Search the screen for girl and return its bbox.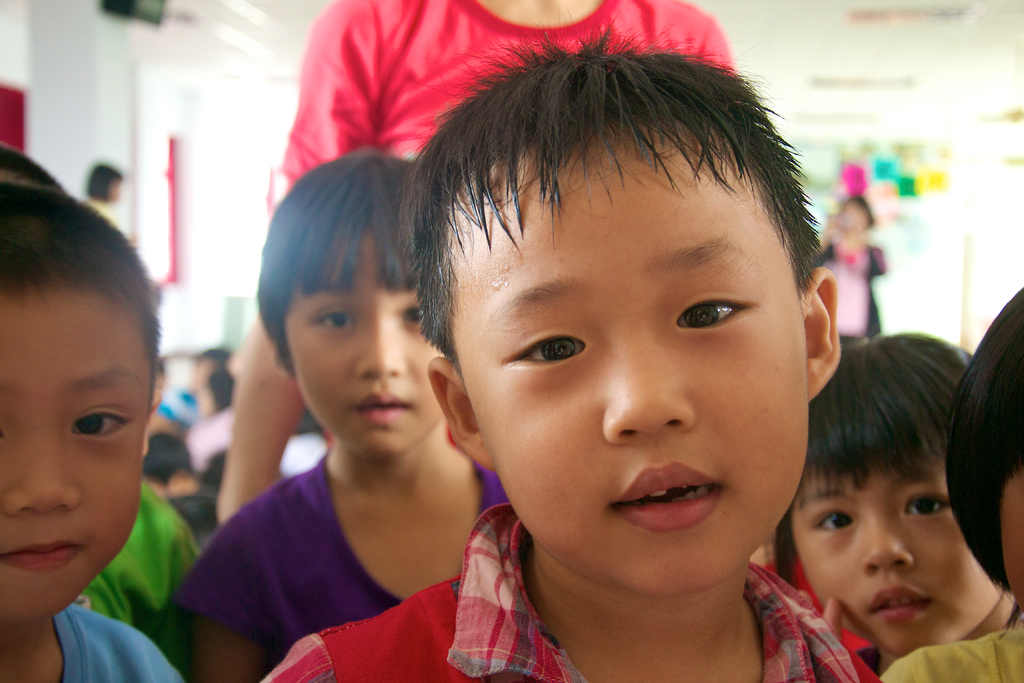
Found: (left=881, top=285, right=1023, bottom=682).
